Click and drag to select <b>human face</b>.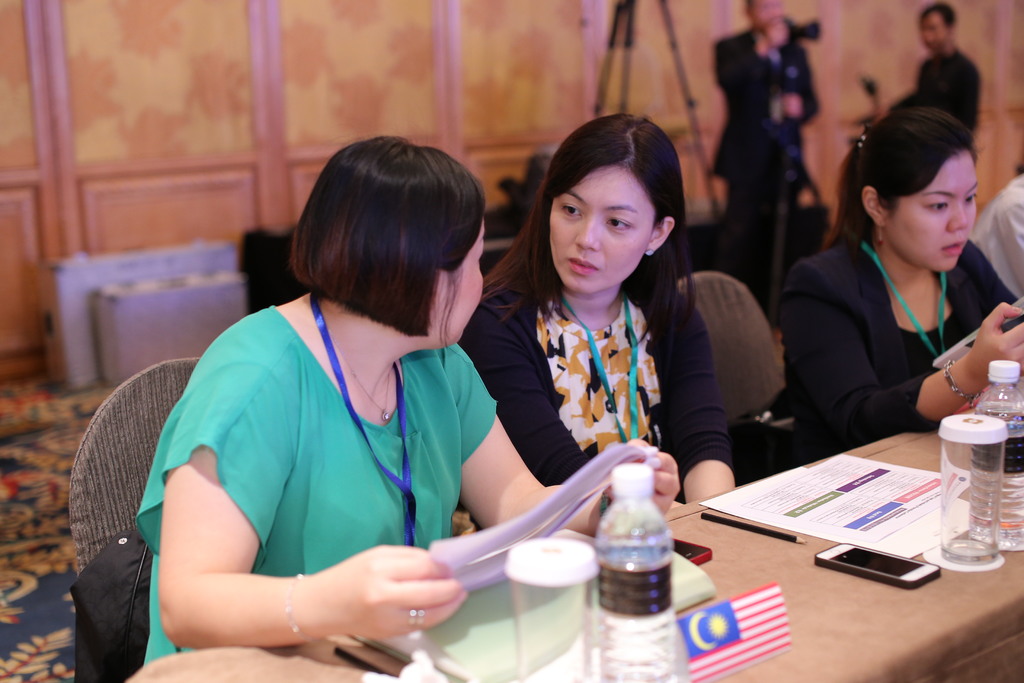
Selection: detection(552, 168, 652, 296).
